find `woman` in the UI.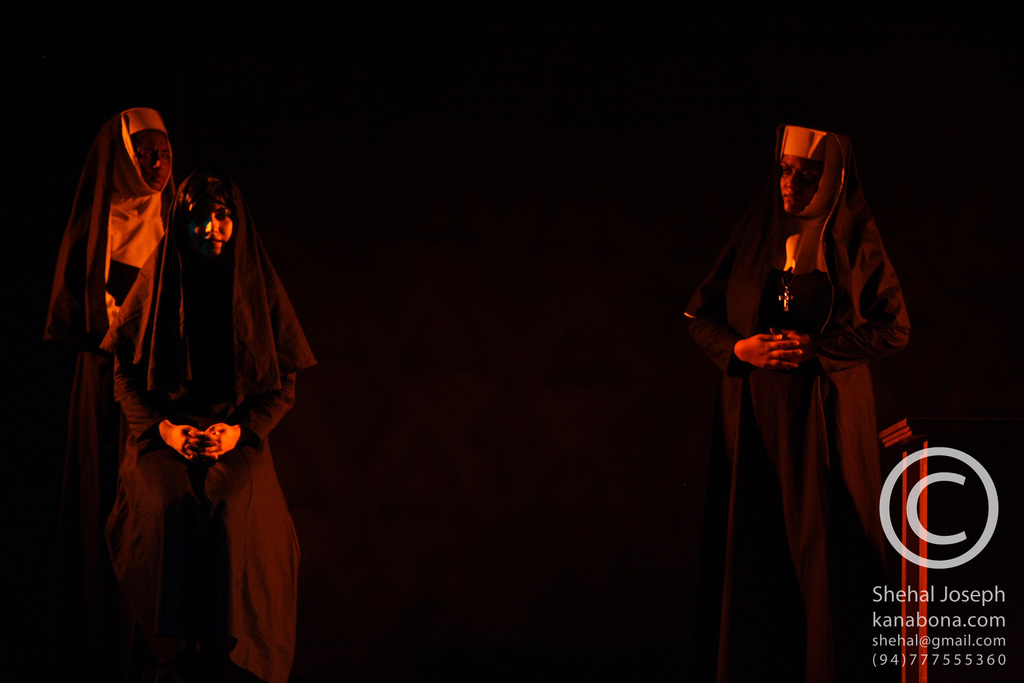
UI element at select_region(669, 113, 930, 642).
